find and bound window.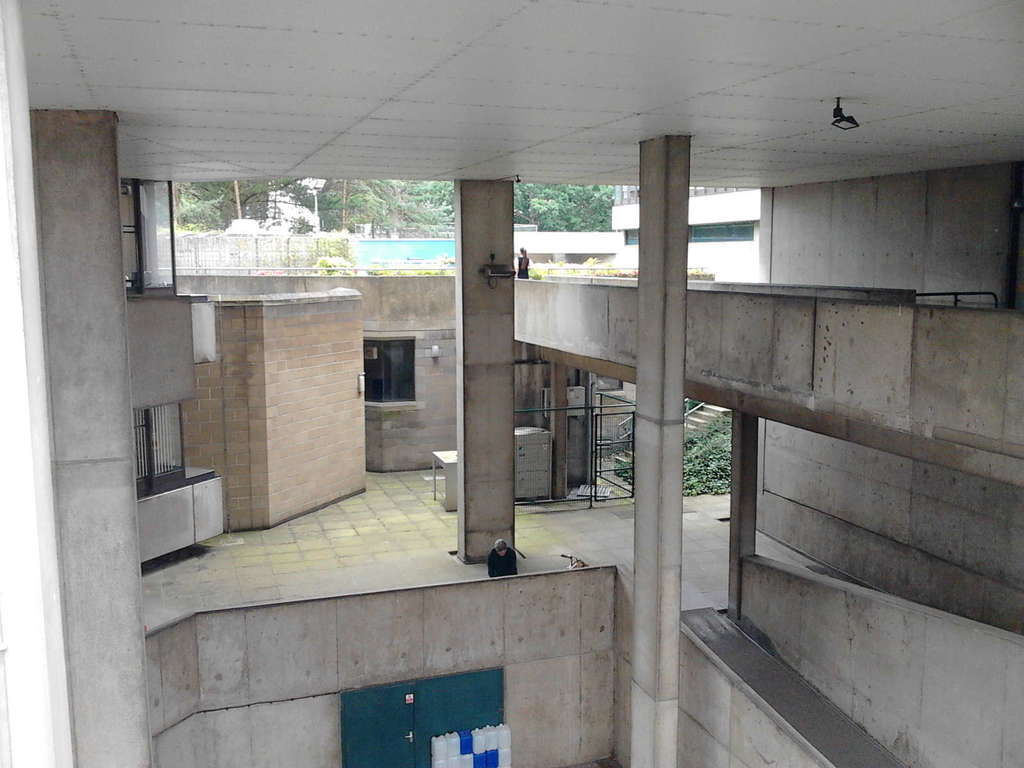
Bound: left=689, top=188, right=749, bottom=198.
